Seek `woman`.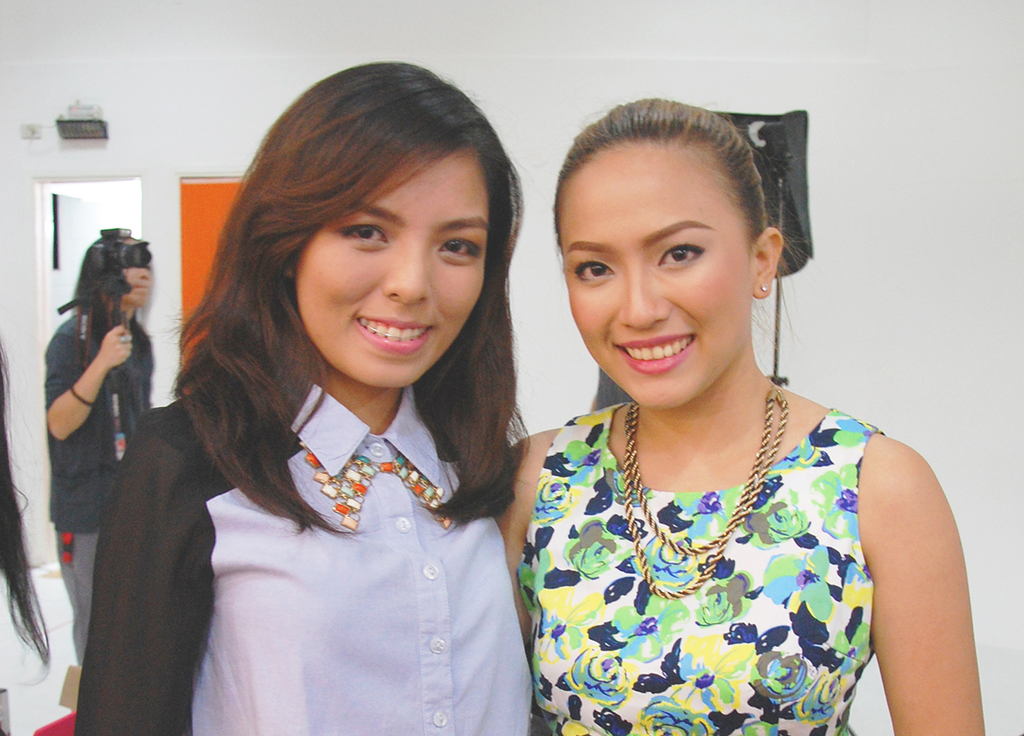
(118,78,582,735).
